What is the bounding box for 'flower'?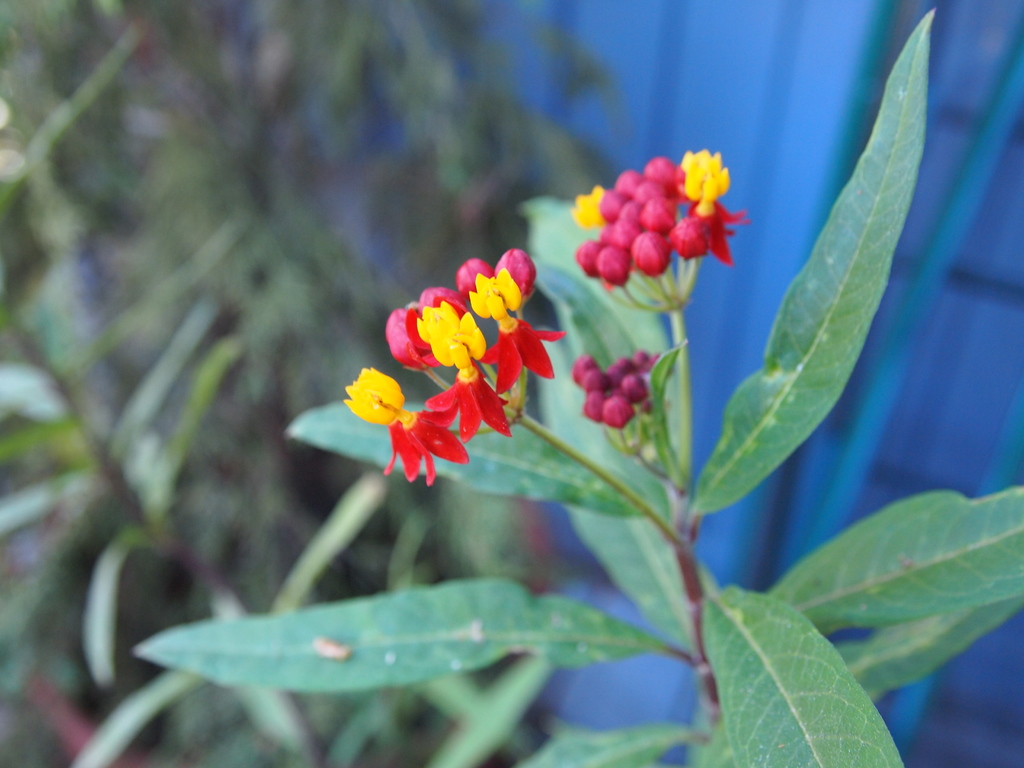
select_region(342, 369, 468, 482).
